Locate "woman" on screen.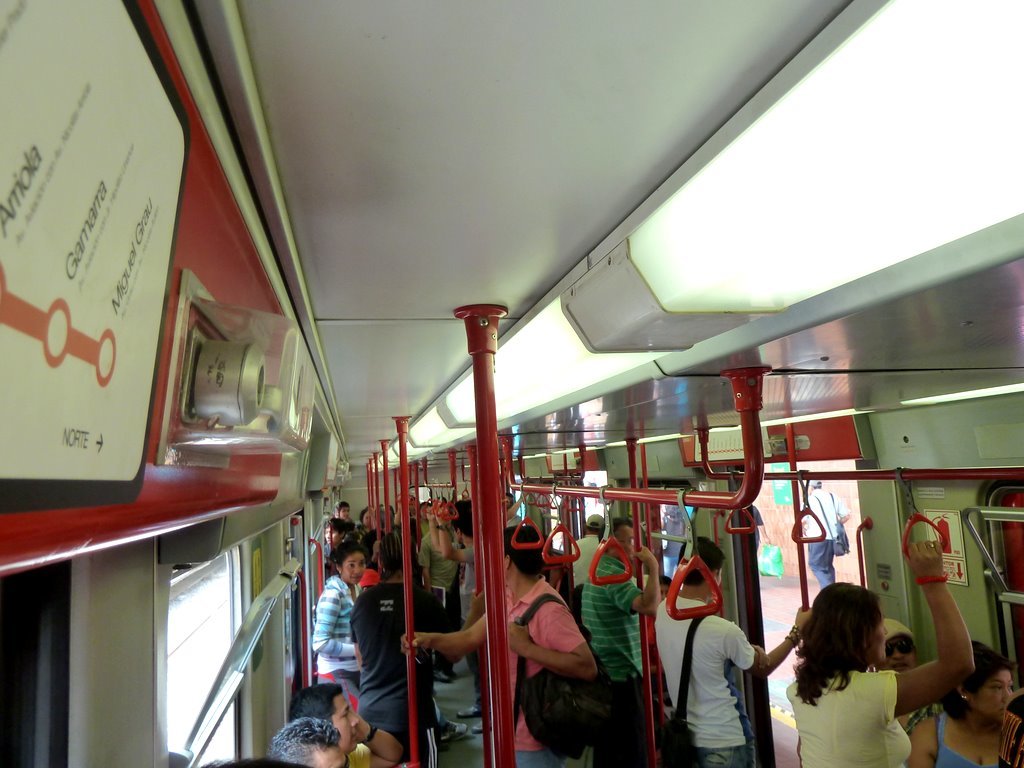
On screen at detection(307, 536, 369, 707).
